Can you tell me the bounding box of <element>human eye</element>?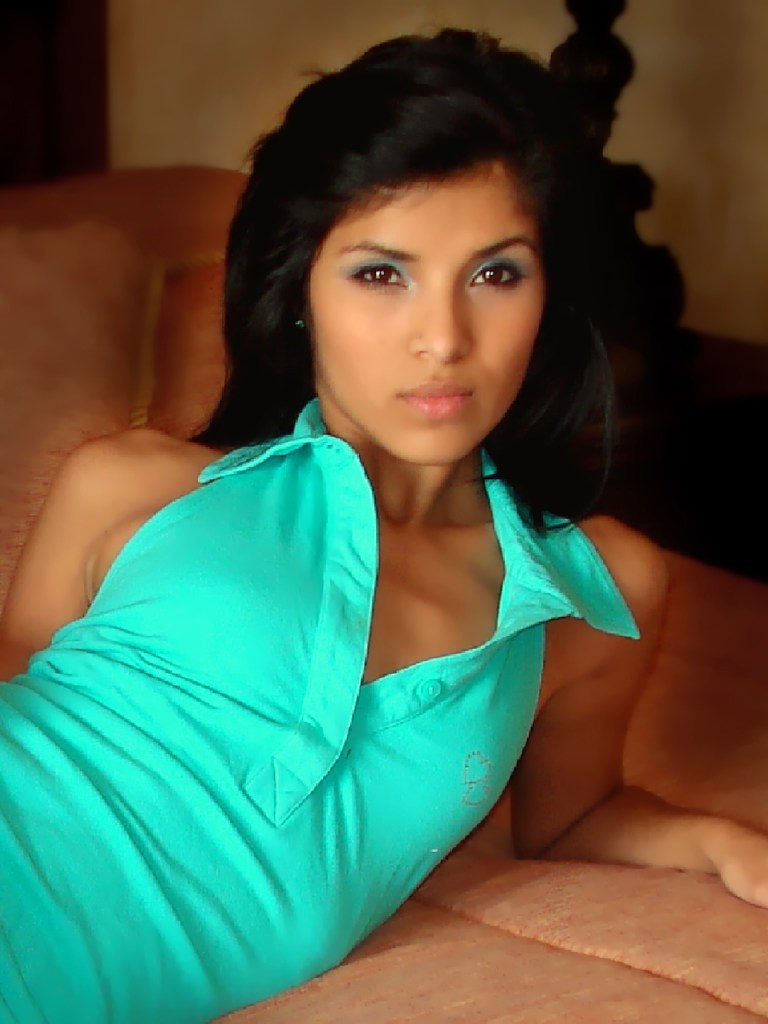
343 258 408 287.
